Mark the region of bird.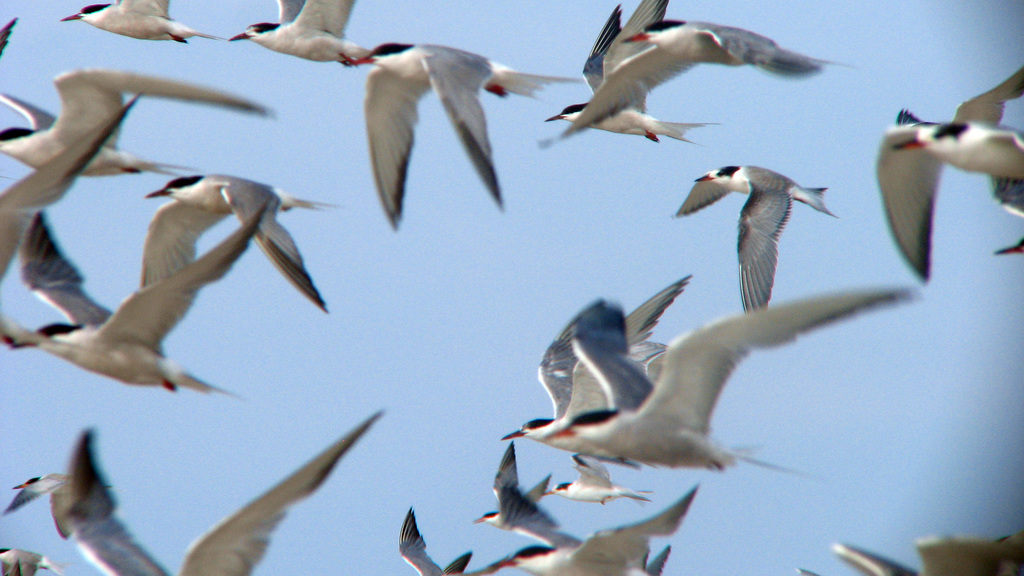
Region: BBox(473, 444, 558, 522).
